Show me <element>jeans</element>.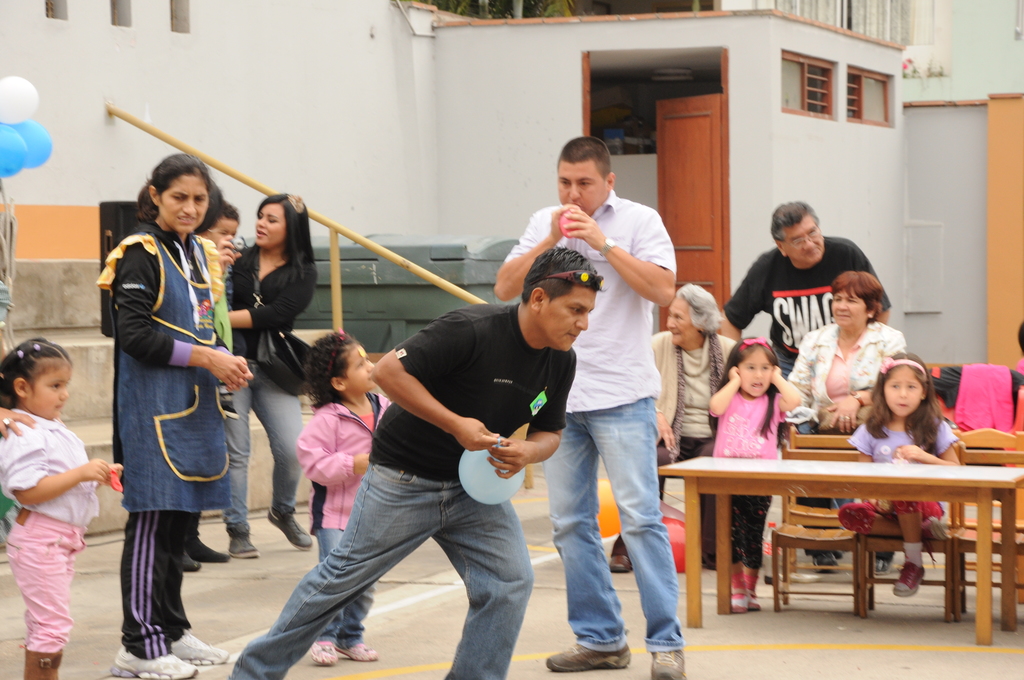
<element>jeans</element> is here: 215,359,309,527.
